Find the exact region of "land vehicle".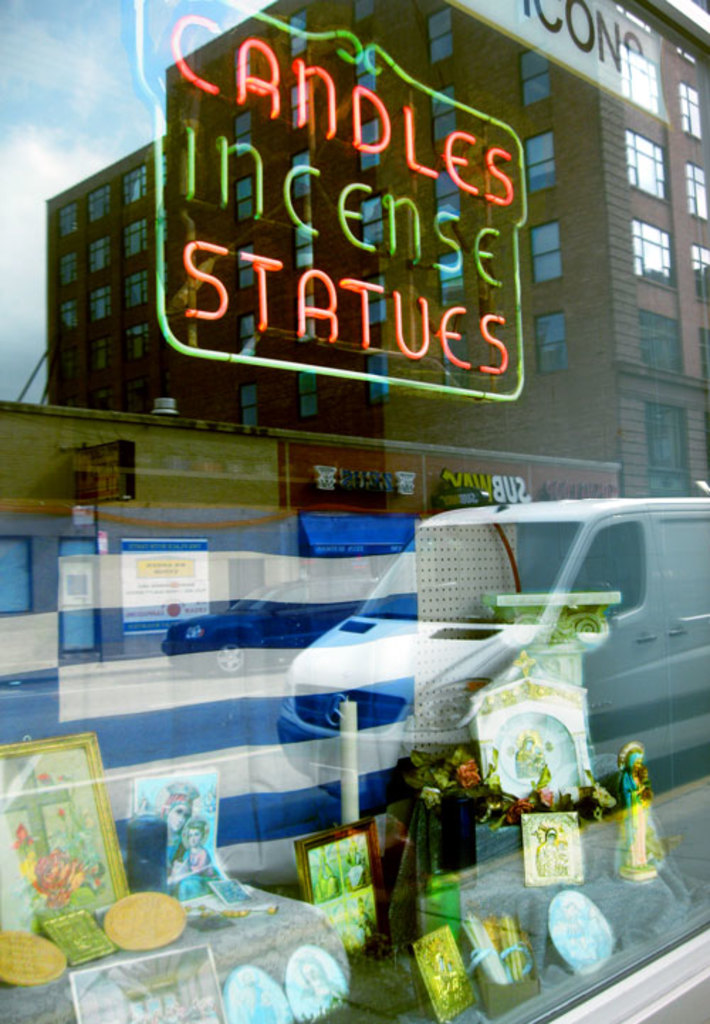
Exact region: 328/496/707/807.
